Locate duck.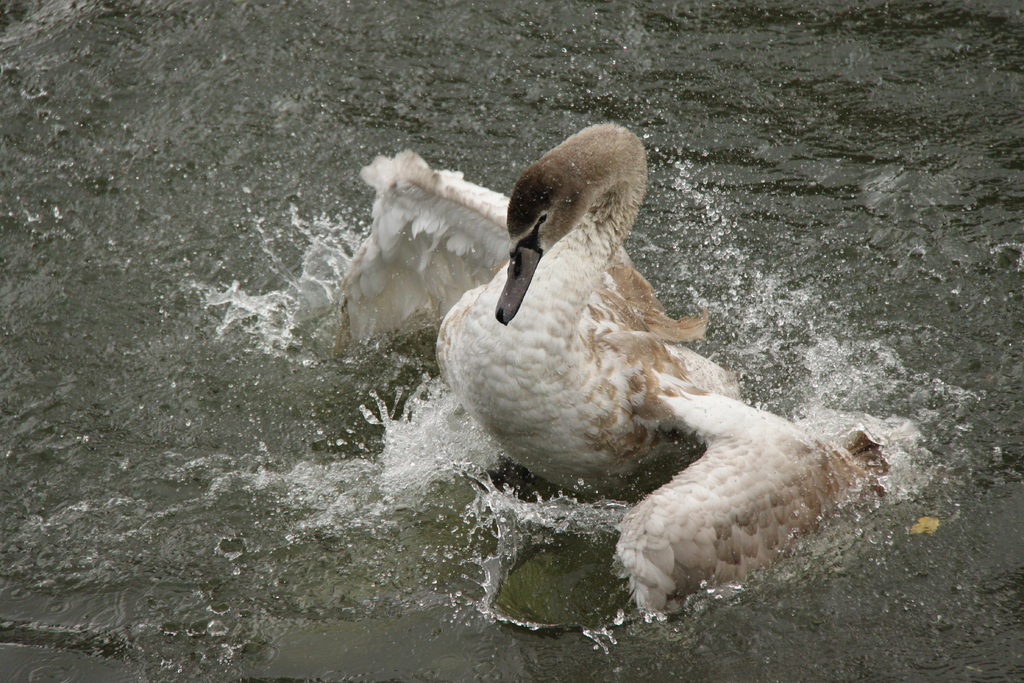
Bounding box: box=[408, 154, 907, 584].
